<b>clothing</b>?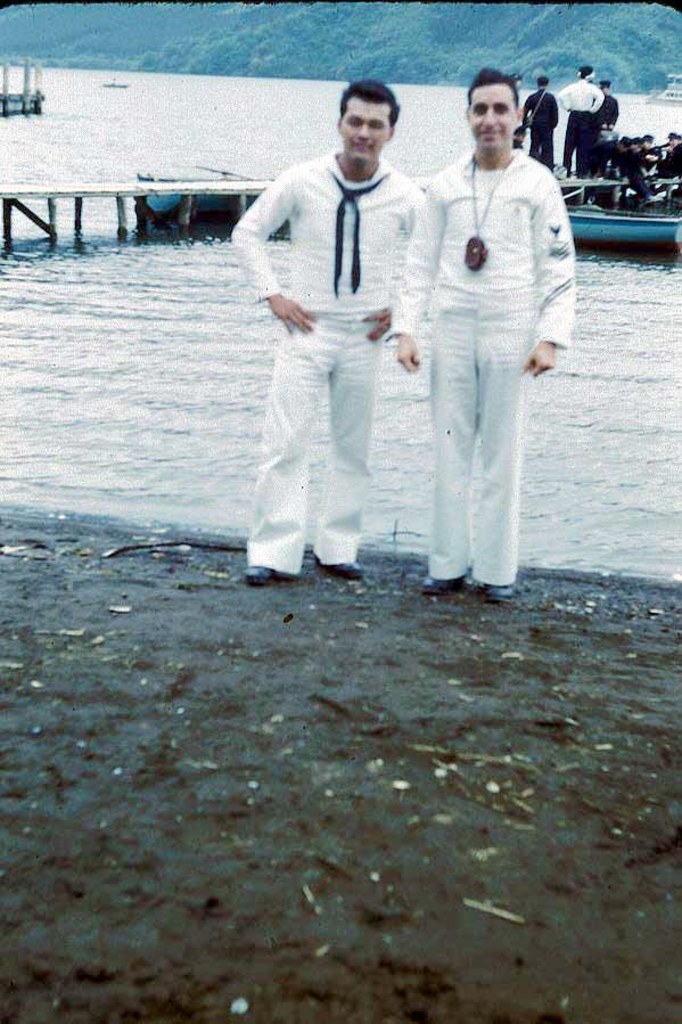
[left=400, top=75, right=569, bottom=590]
